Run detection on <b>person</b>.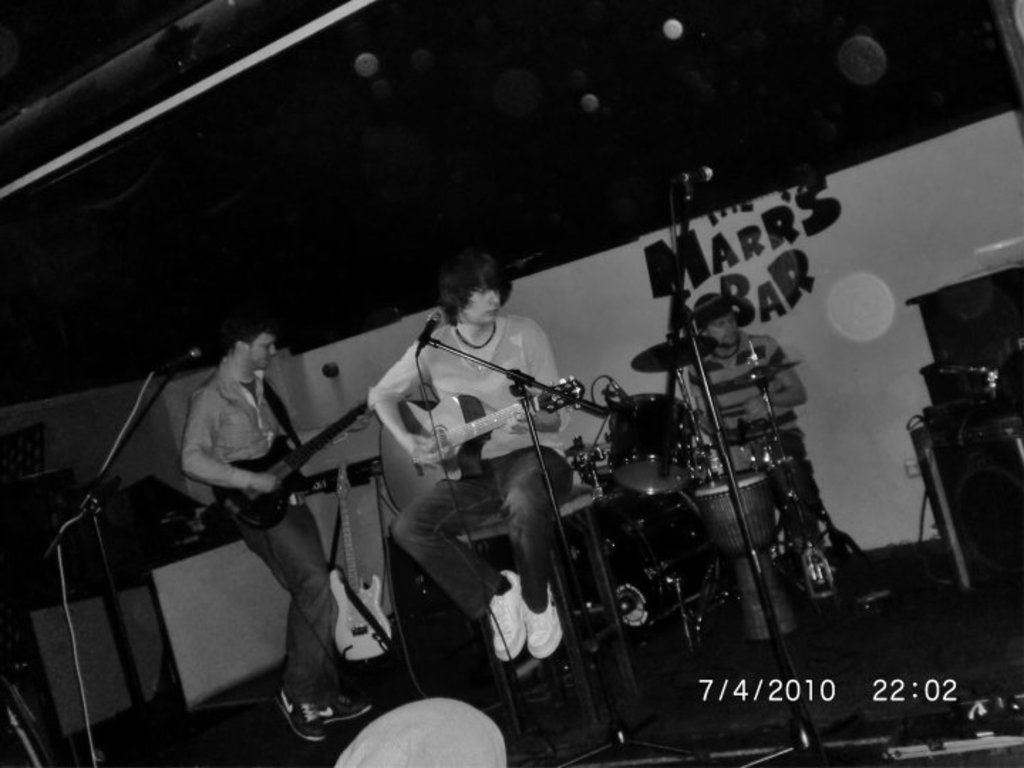
Result: (684,300,814,550).
